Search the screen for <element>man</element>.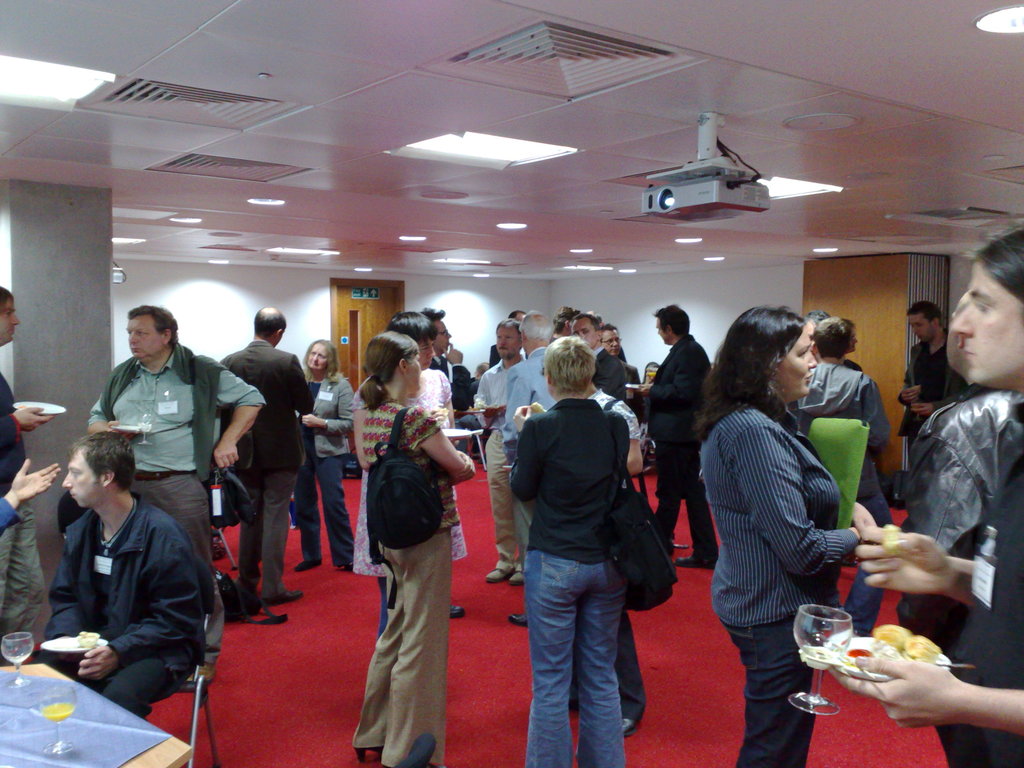
Found at <region>548, 305, 582, 346</region>.
